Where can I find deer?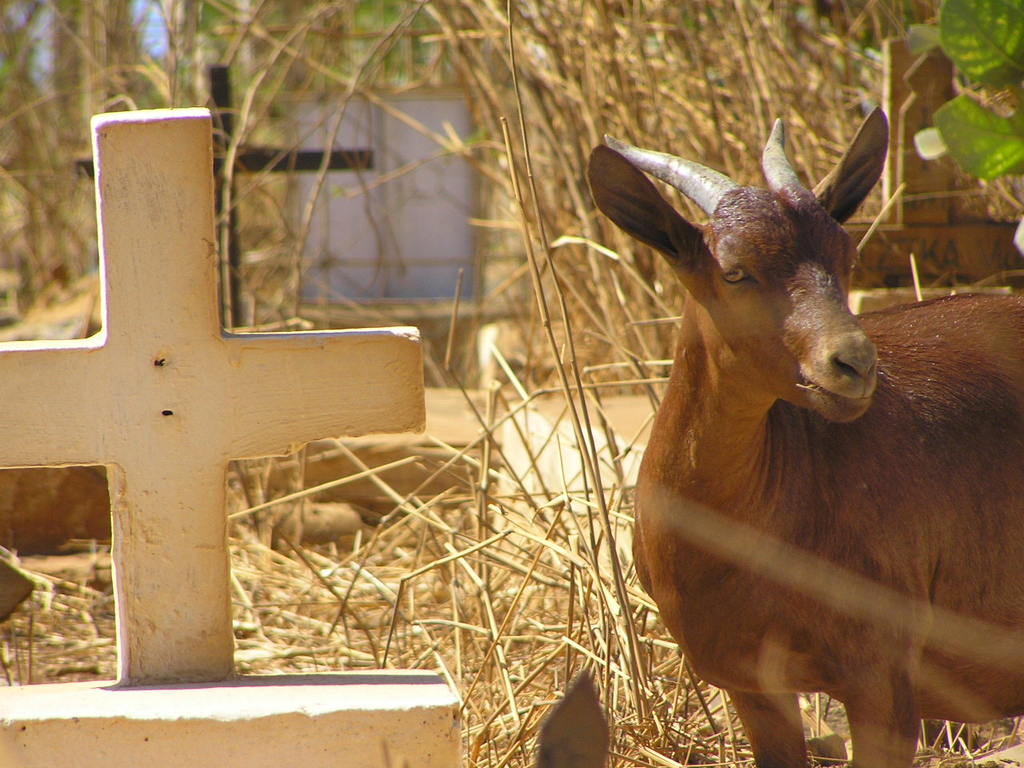
You can find it at detection(584, 106, 1023, 766).
